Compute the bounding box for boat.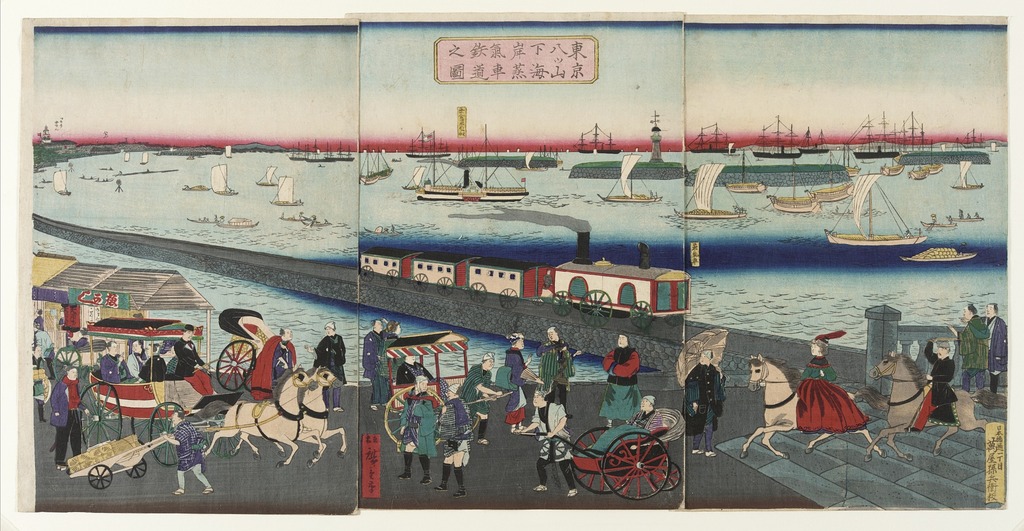
{"x1": 225, "y1": 217, "x2": 258, "y2": 230}.
